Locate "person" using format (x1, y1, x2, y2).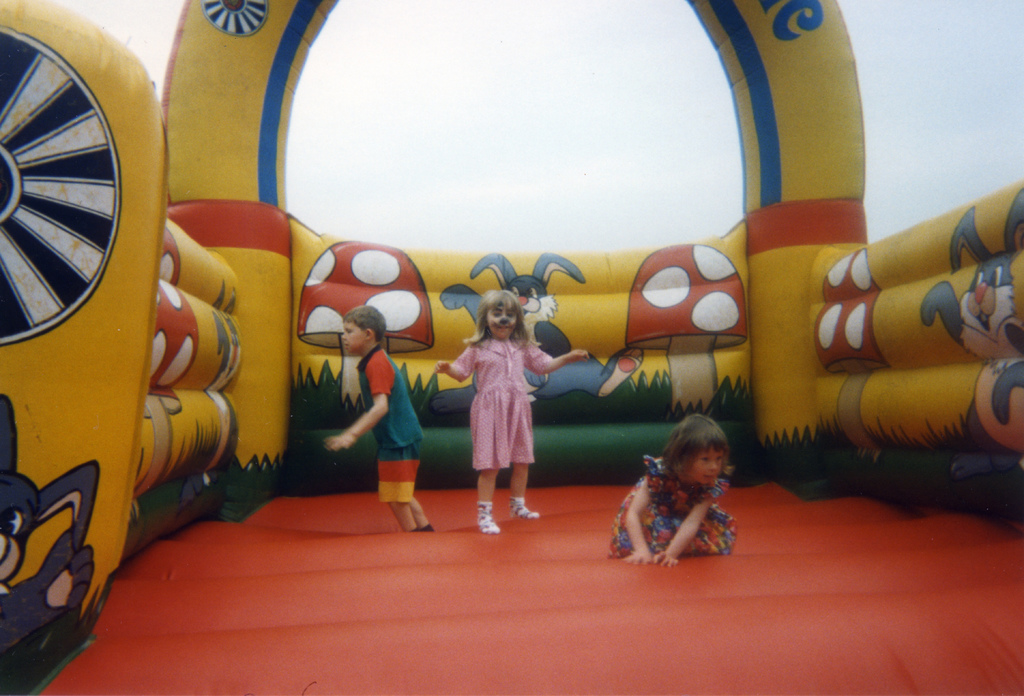
(339, 304, 422, 530).
